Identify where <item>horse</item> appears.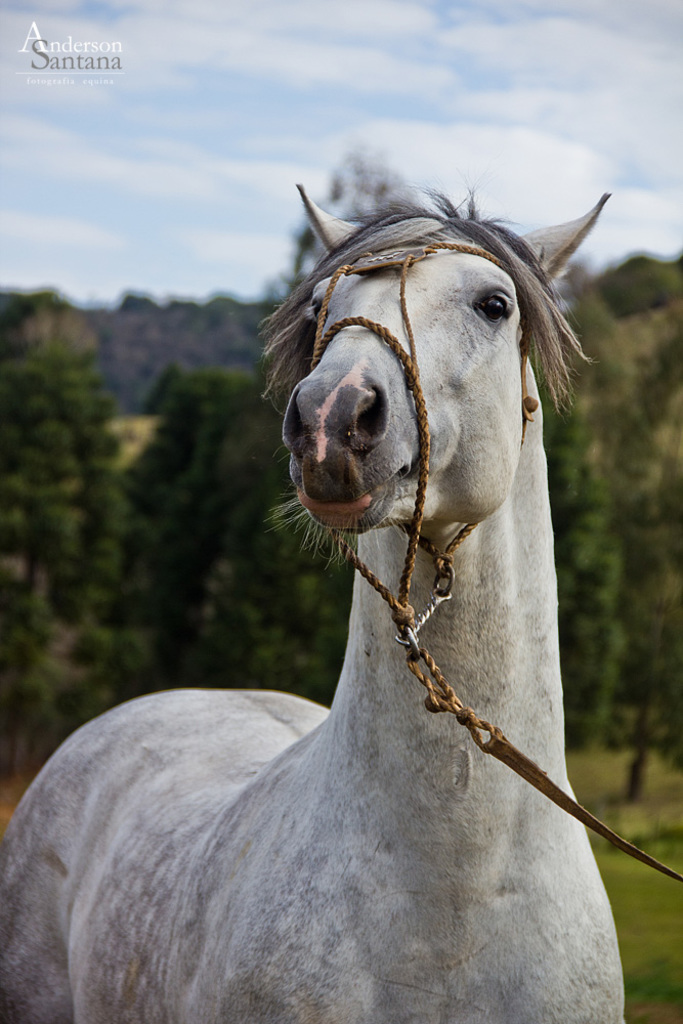
Appears at x1=0 y1=180 x2=627 y2=1023.
